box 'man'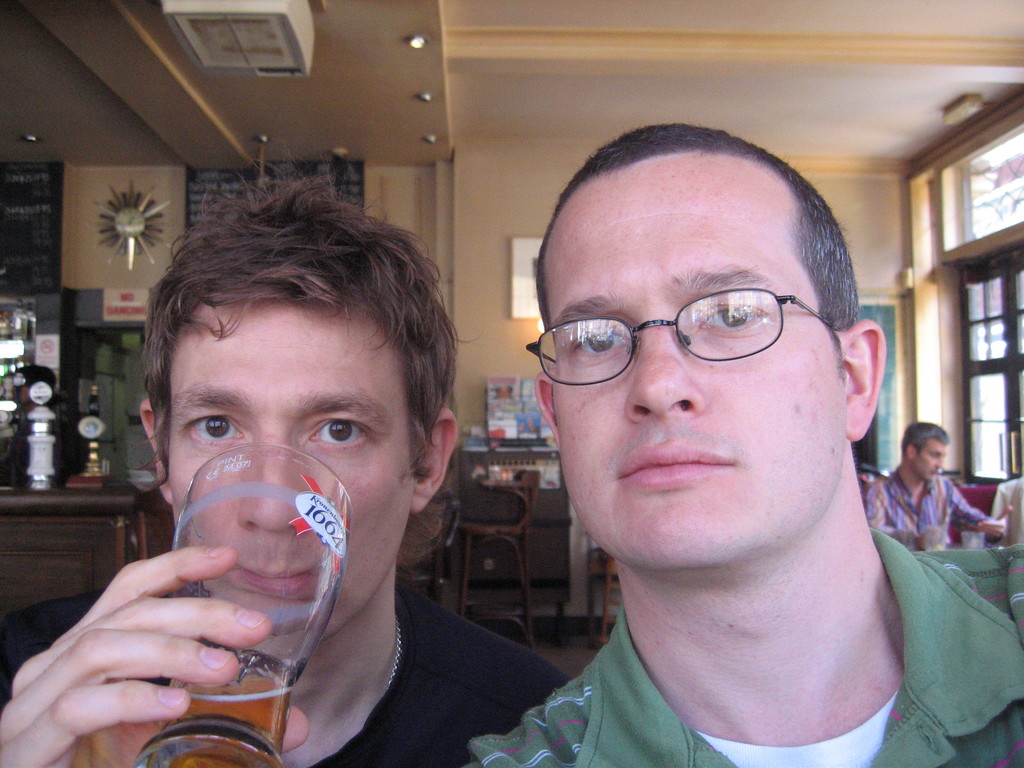
bbox(864, 408, 1009, 556)
